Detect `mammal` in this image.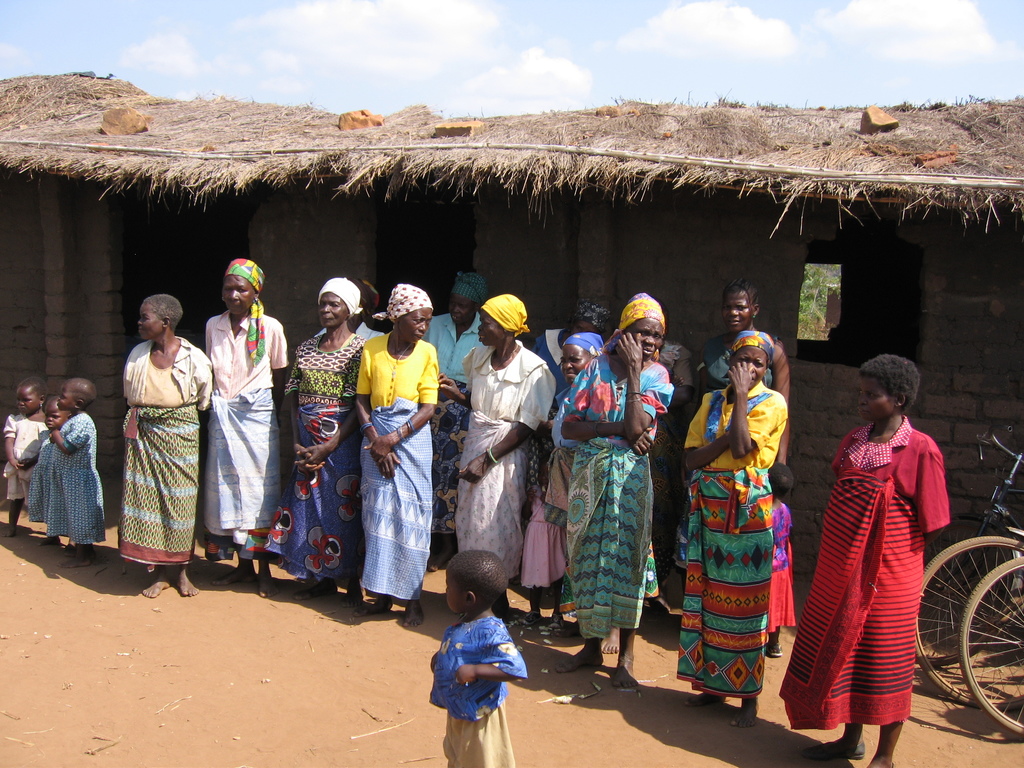
Detection: Rect(428, 268, 484, 568).
